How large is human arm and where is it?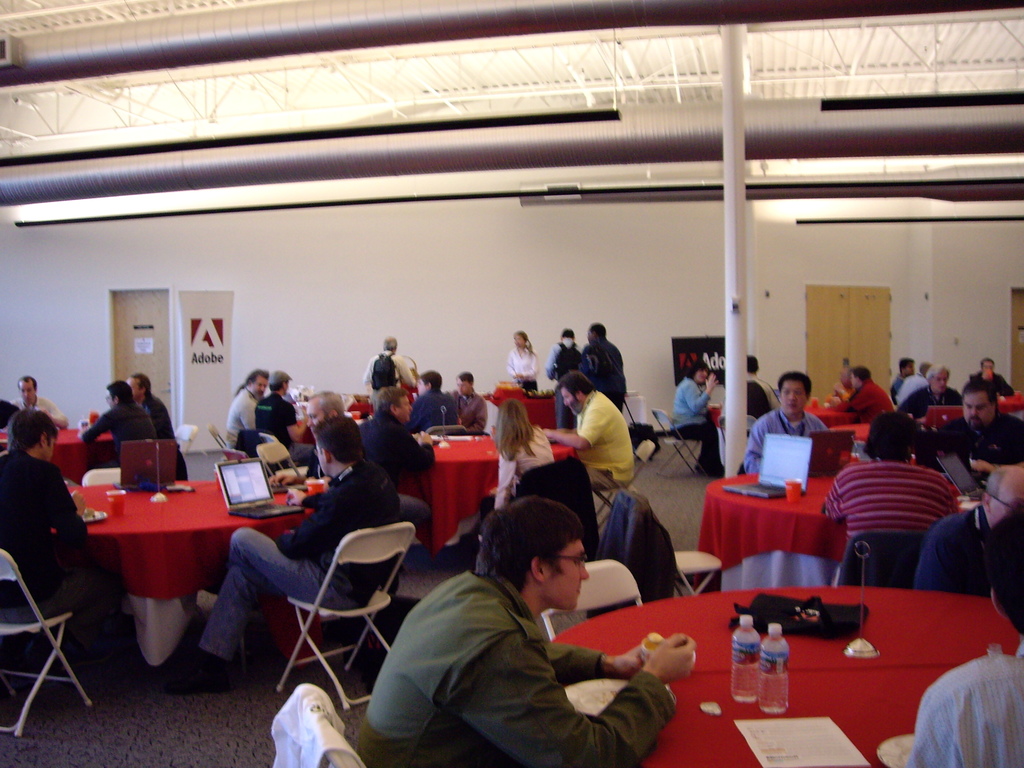
Bounding box: [left=150, top=406, right=168, bottom=441].
